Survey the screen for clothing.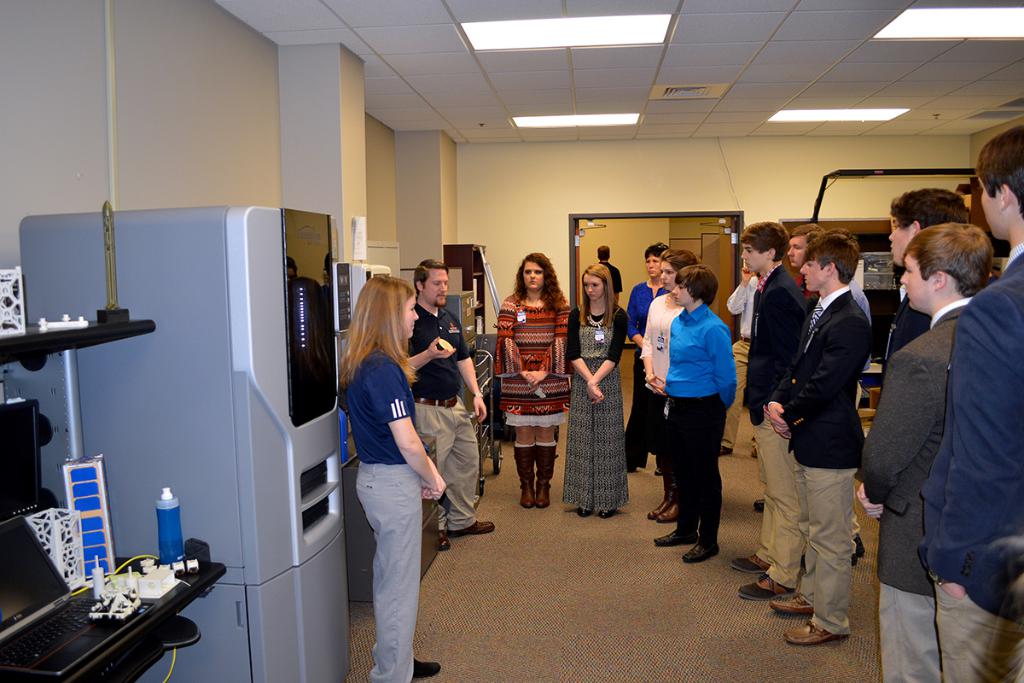
Survey found: 912, 235, 1023, 626.
